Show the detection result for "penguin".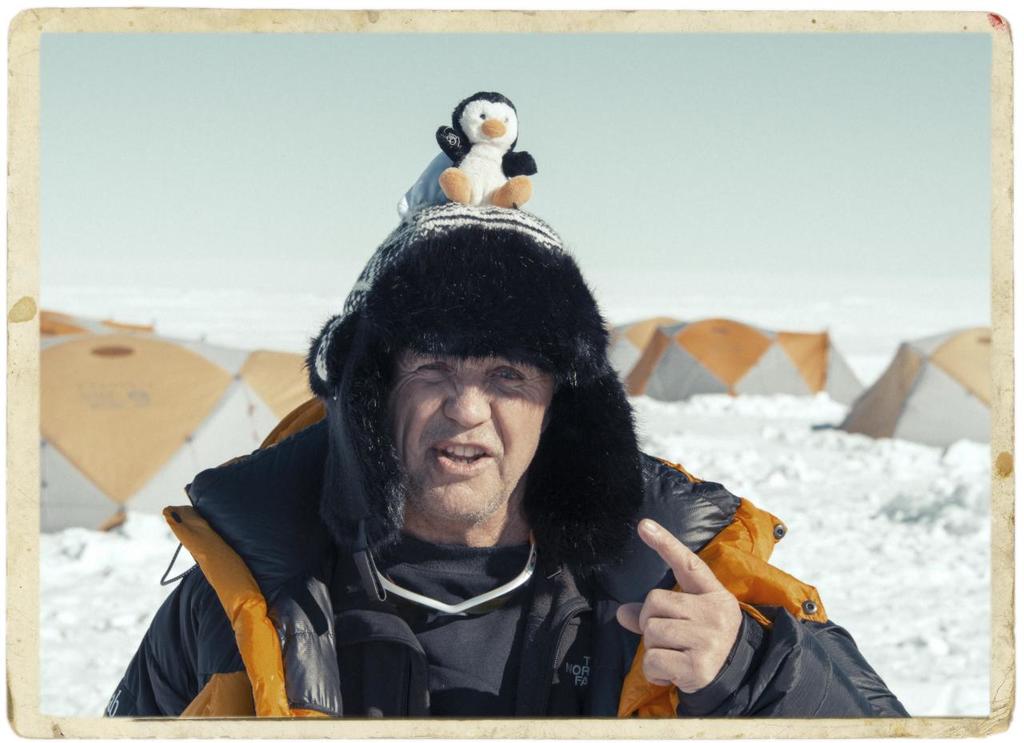
l=431, t=86, r=538, b=214.
